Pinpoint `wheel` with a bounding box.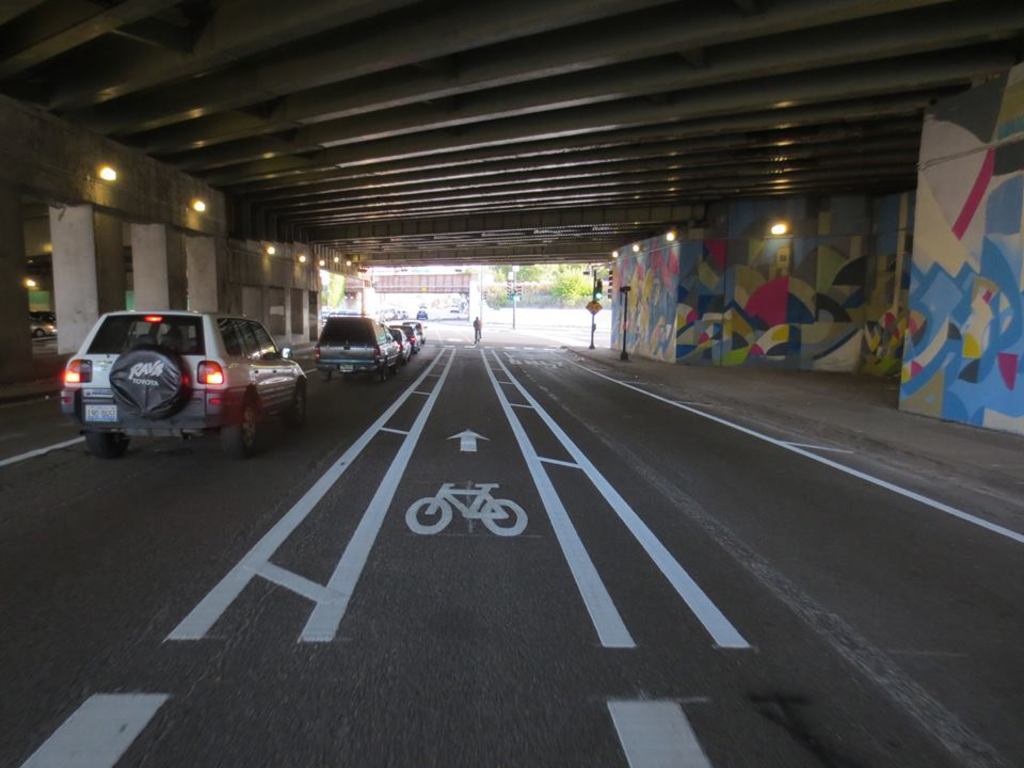
80,429,130,455.
